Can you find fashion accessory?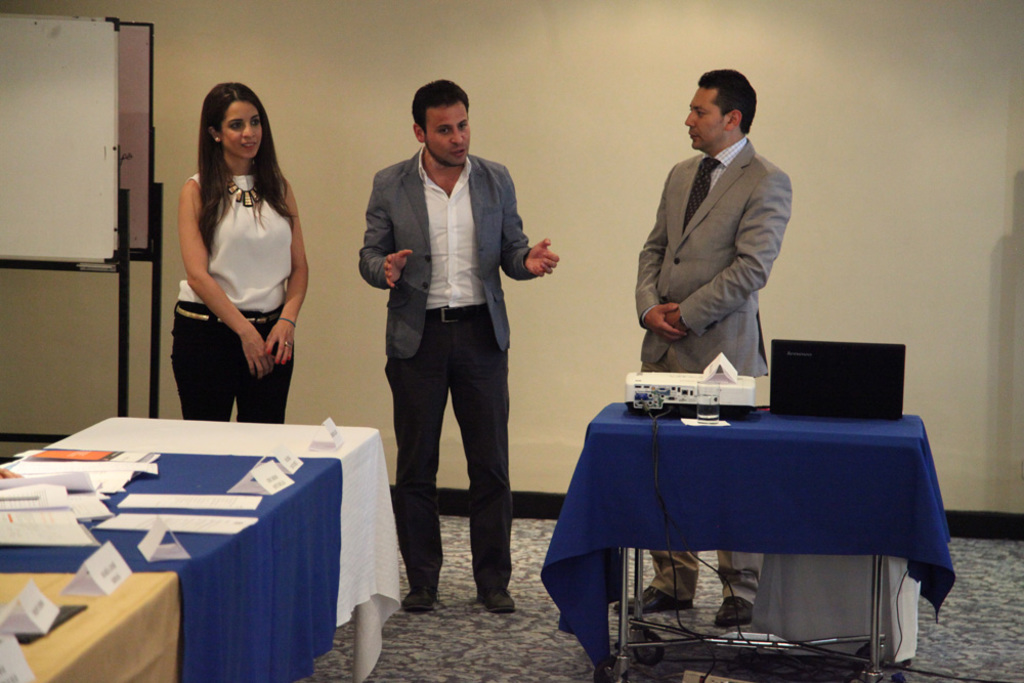
Yes, bounding box: bbox=[178, 304, 282, 326].
